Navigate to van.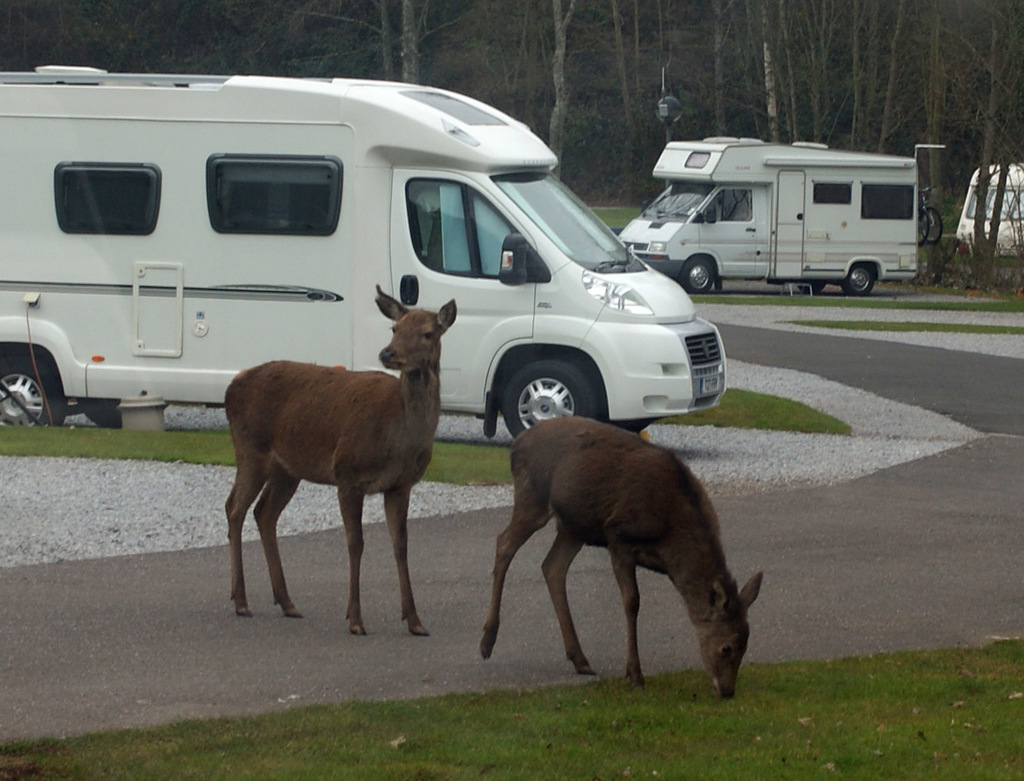
Navigation target: {"x1": 617, "y1": 132, "x2": 947, "y2": 293}.
